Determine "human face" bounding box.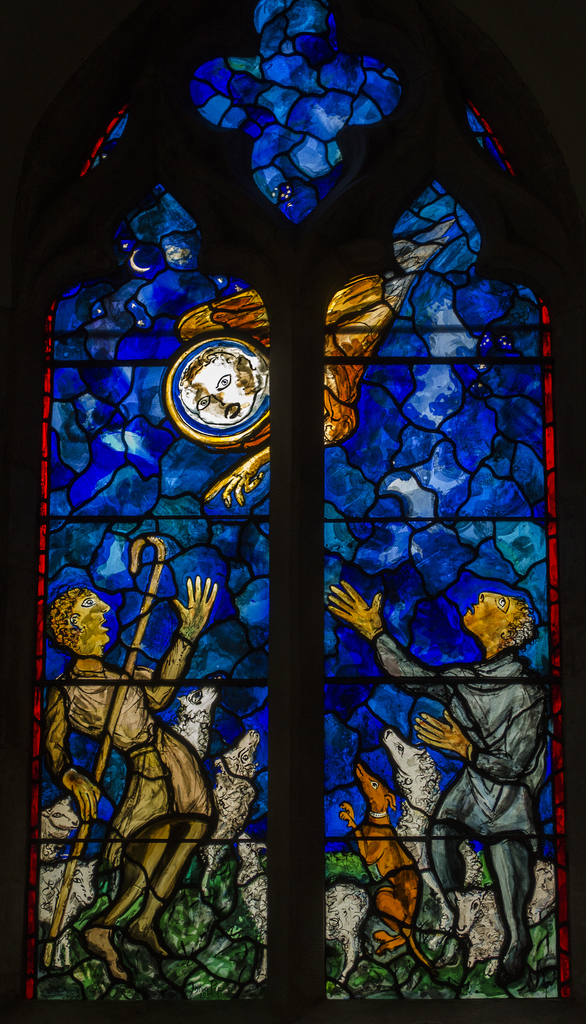
Determined: left=464, top=590, right=515, bottom=634.
